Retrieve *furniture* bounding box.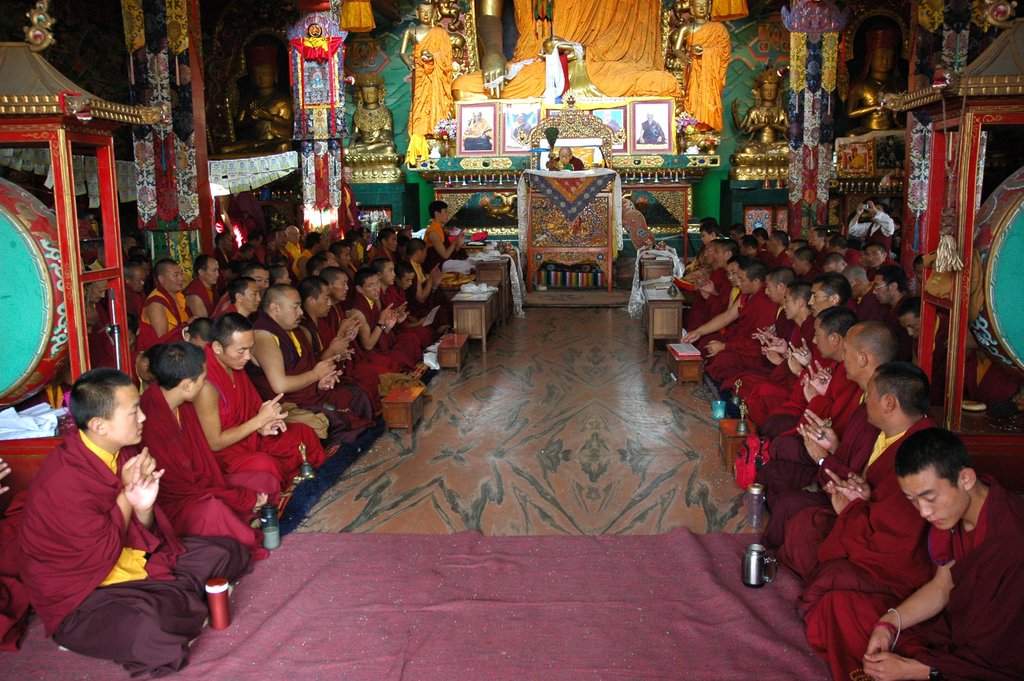
Bounding box: 641, 283, 685, 353.
